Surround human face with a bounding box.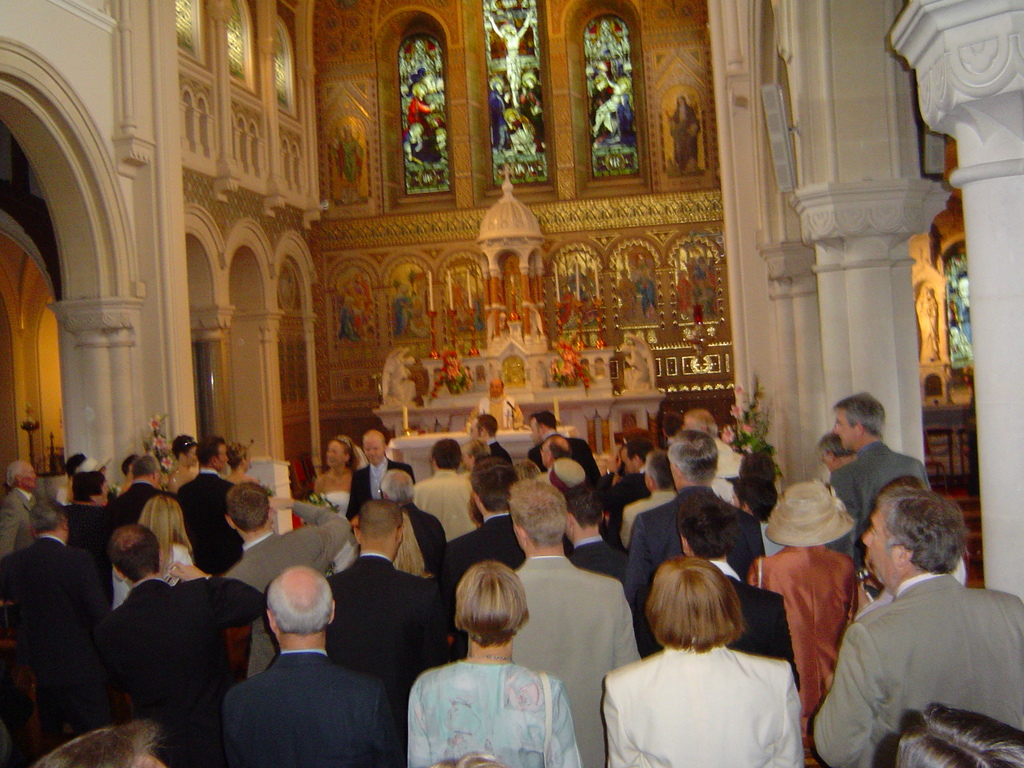
(x1=541, y1=441, x2=554, y2=467).
